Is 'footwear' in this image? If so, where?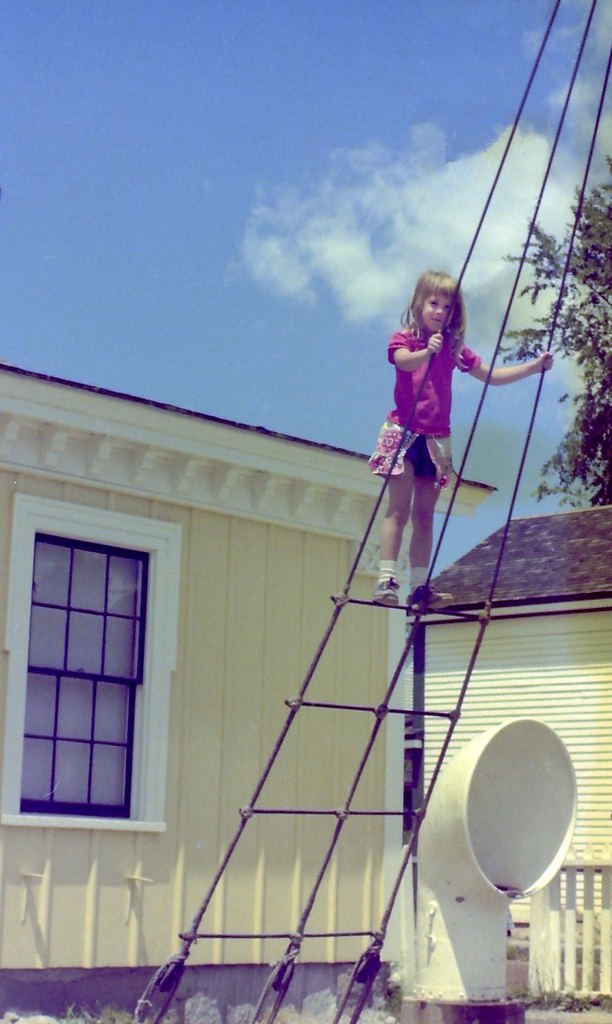
Yes, at region(372, 575, 401, 608).
